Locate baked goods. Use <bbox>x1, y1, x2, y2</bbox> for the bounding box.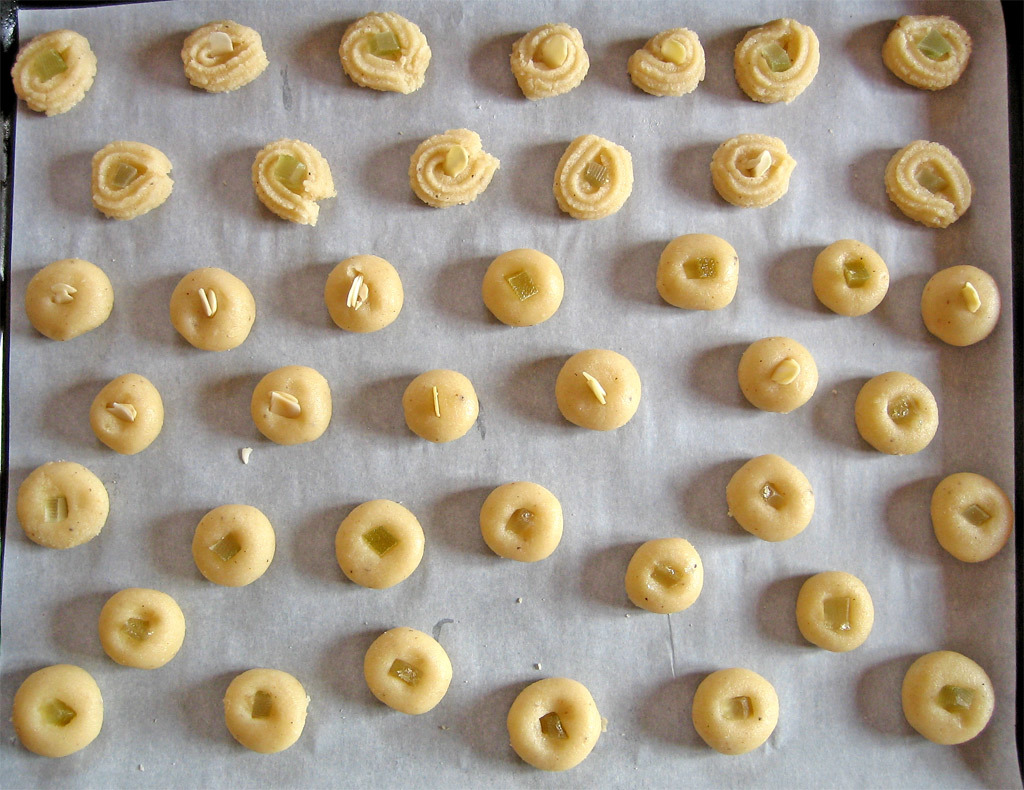
<bbox>249, 136, 330, 228</bbox>.
